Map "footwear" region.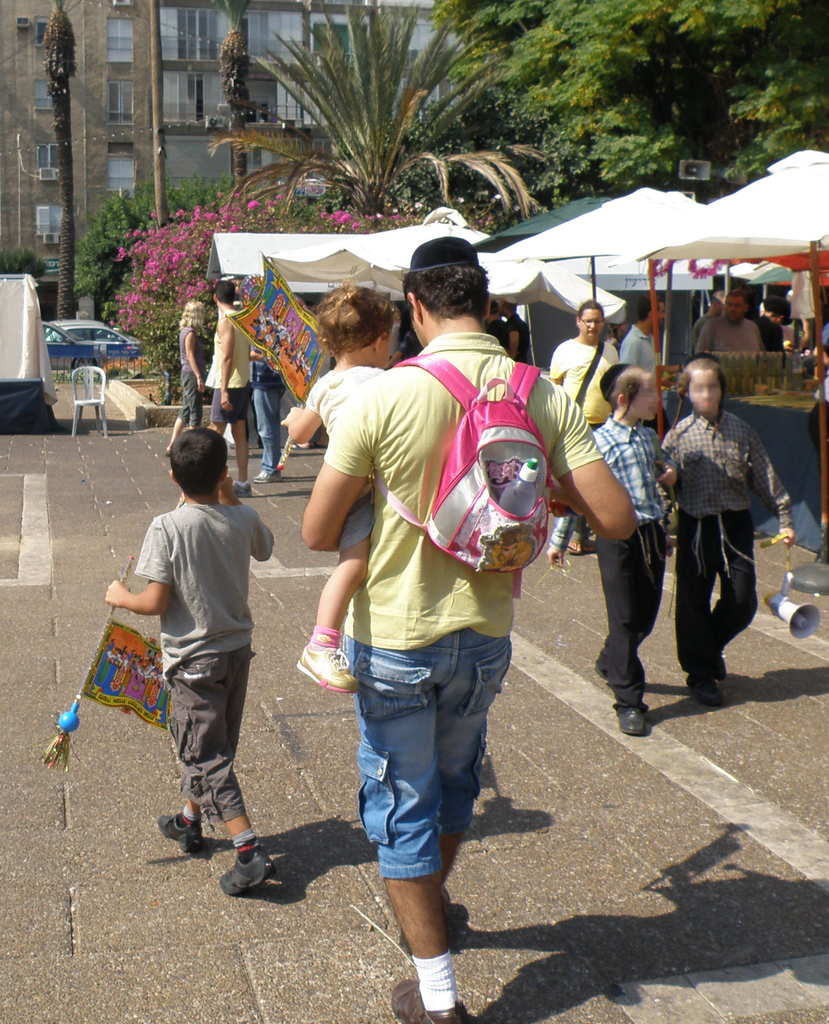
Mapped to x1=255, y1=468, x2=282, y2=483.
